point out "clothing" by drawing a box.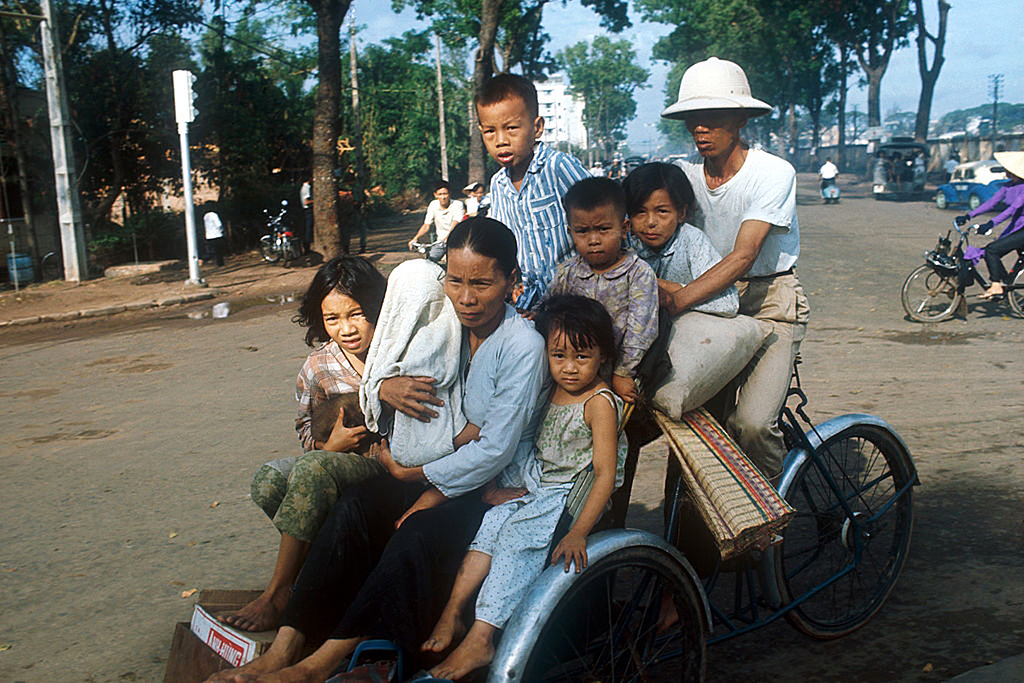
[x1=461, y1=187, x2=488, y2=217].
